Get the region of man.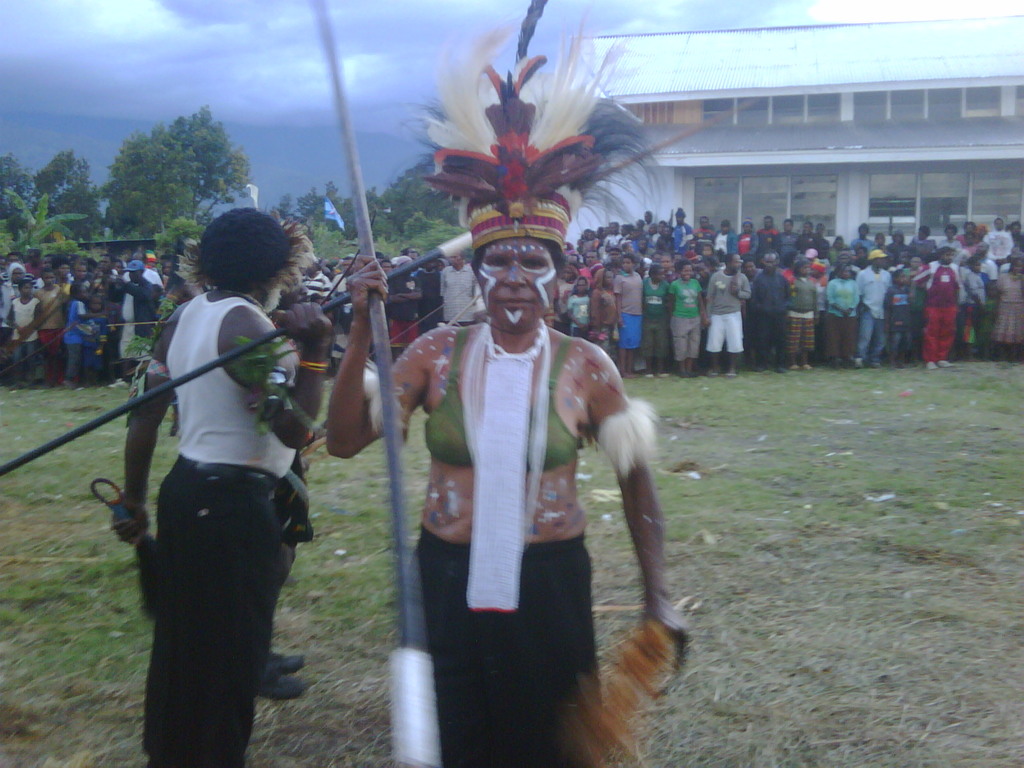
(x1=919, y1=247, x2=968, y2=371).
